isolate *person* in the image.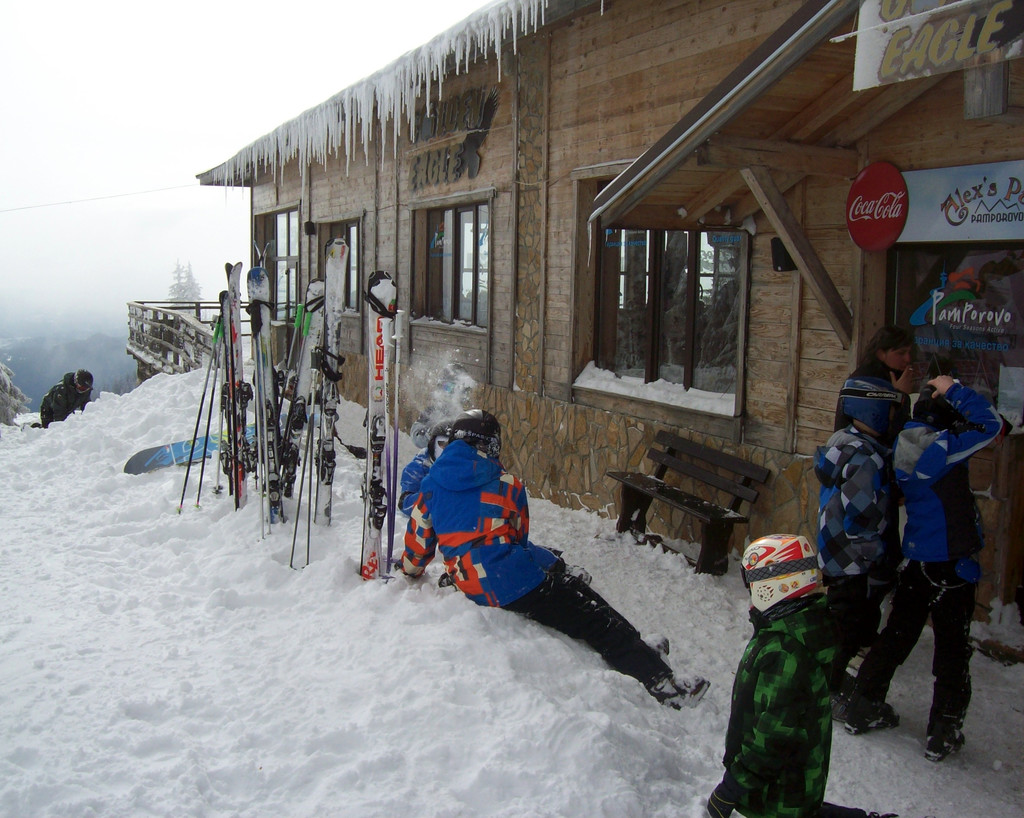
Isolated region: Rect(30, 364, 95, 423).
